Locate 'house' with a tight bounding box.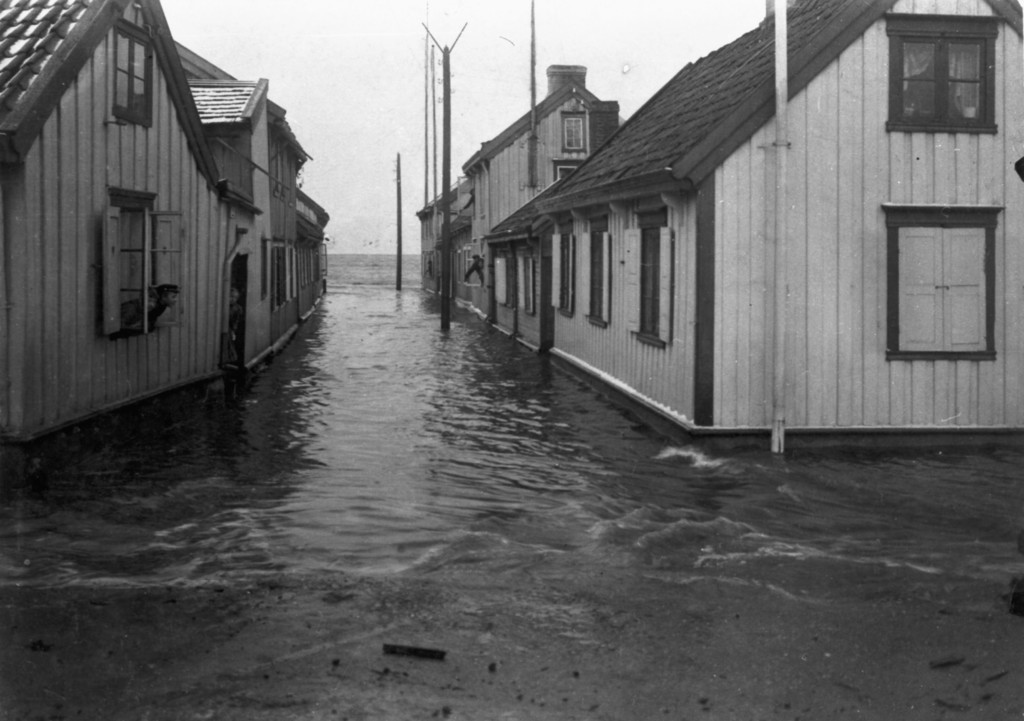
bbox(174, 38, 307, 357).
